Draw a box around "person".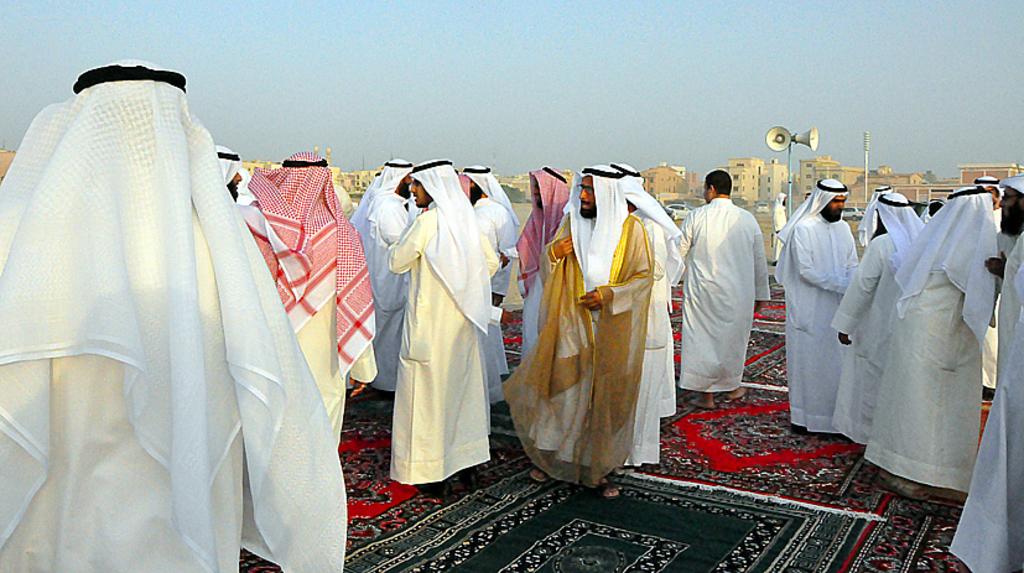
l=236, t=142, r=378, b=457.
